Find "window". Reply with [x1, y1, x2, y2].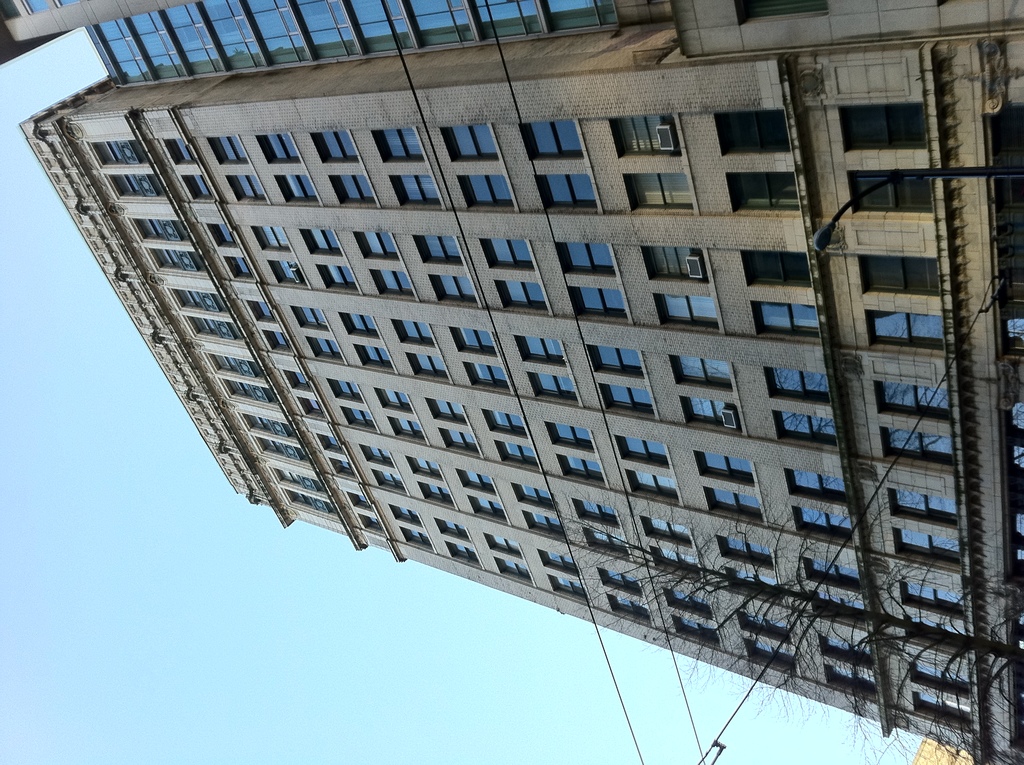
[625, 175, 691, 213].
